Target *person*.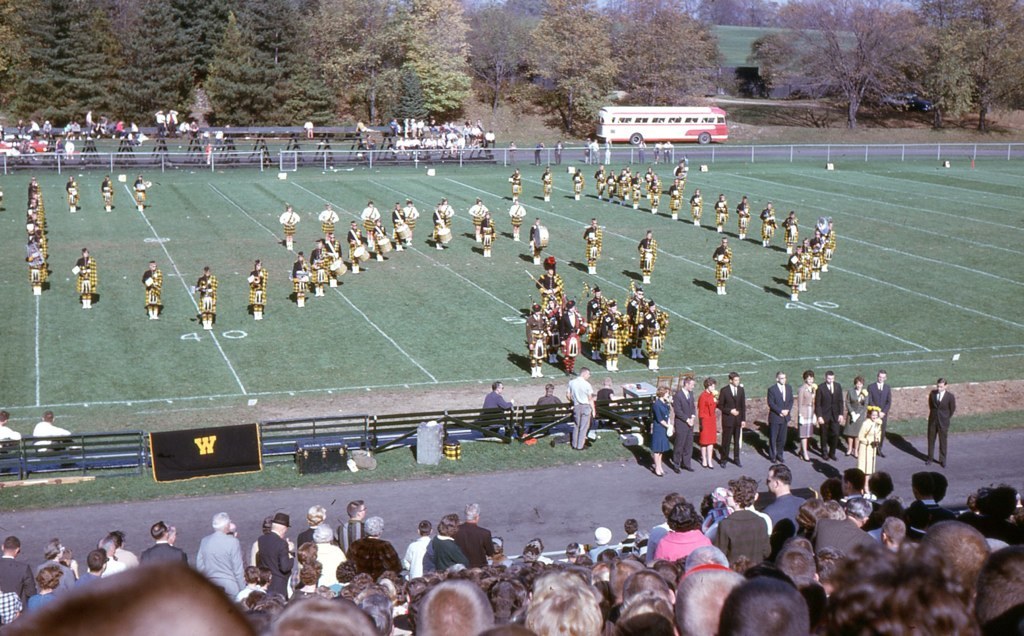
Target region: {"x1": 581, "y1": 136, "x2": 592, "y2": 158}.
